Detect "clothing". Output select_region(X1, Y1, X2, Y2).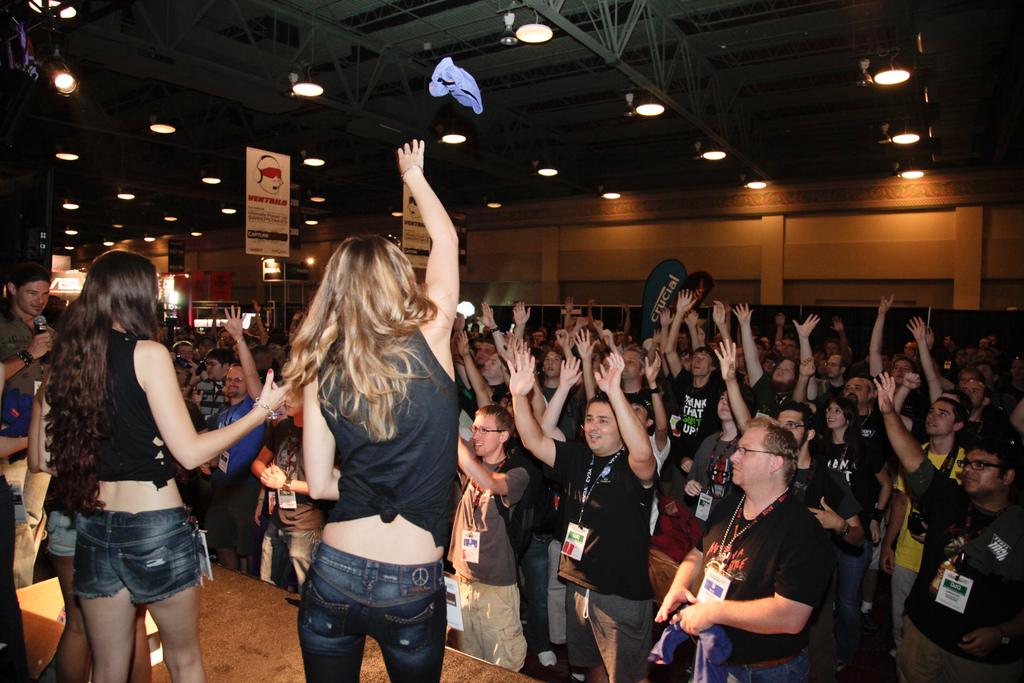
select_region(483, 383, 504, 402).
